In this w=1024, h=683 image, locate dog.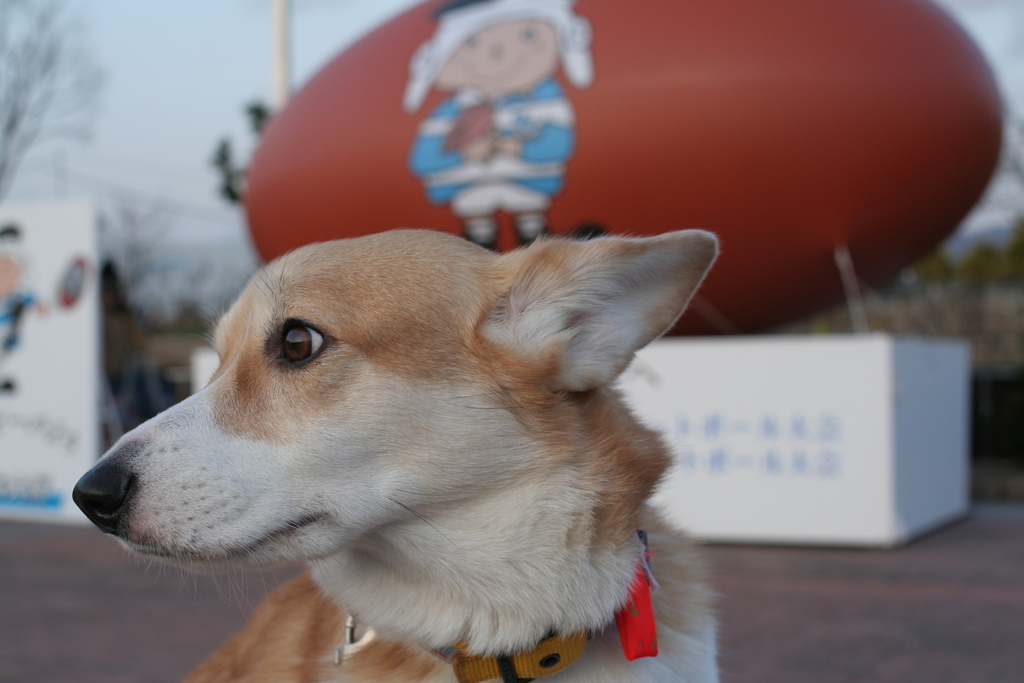
Bounding box: 72:230:719:682.
